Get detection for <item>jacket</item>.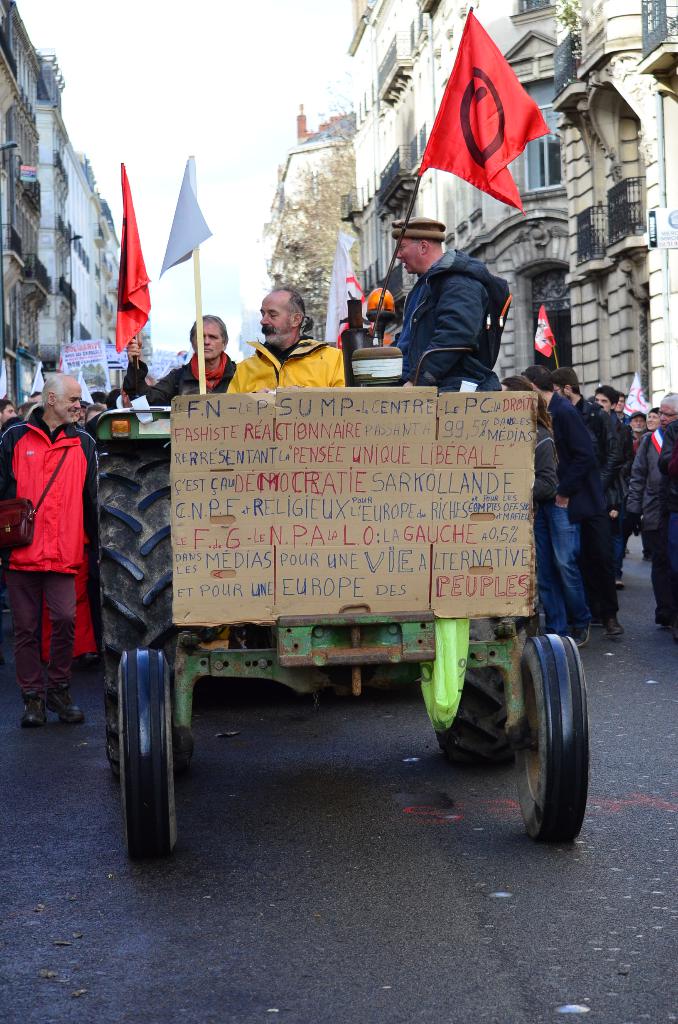
Detection: box(3, 408, 120, 582).
